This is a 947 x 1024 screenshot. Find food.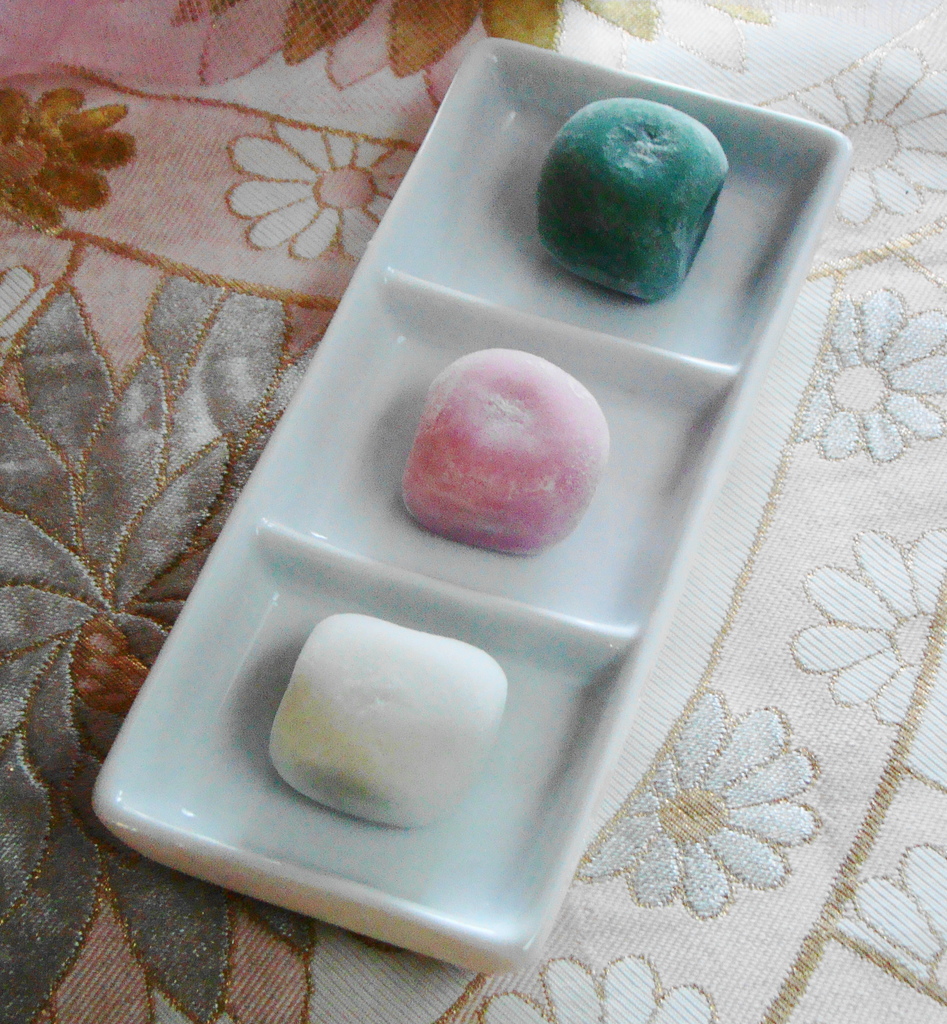
Bounding box: bbox=[408, 335, 618, 552].
